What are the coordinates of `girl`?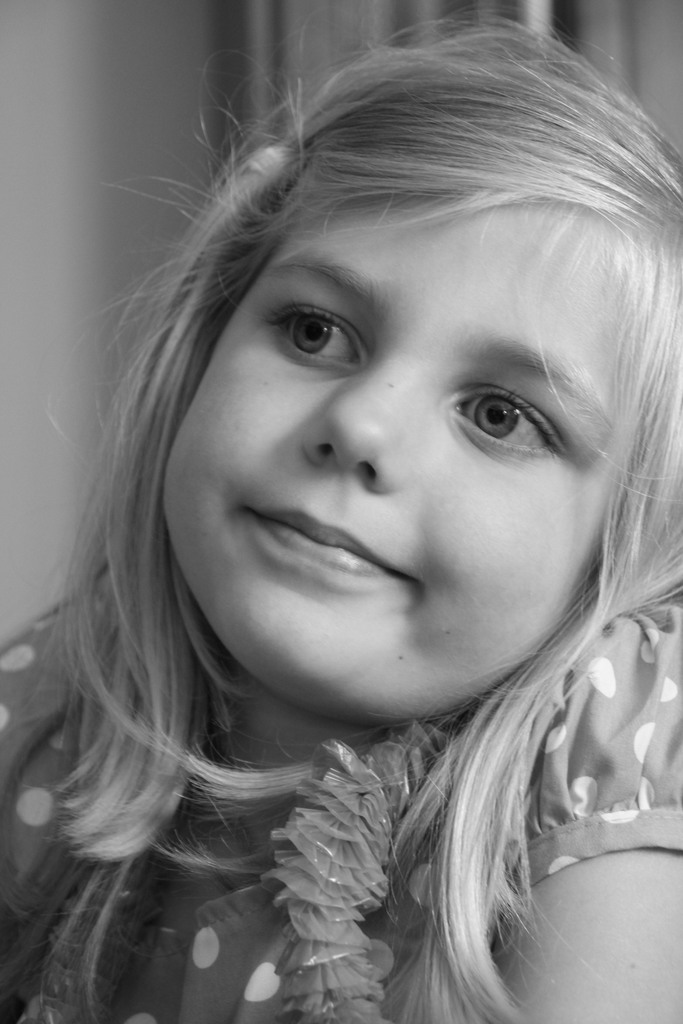
(0,1,682,1023).
